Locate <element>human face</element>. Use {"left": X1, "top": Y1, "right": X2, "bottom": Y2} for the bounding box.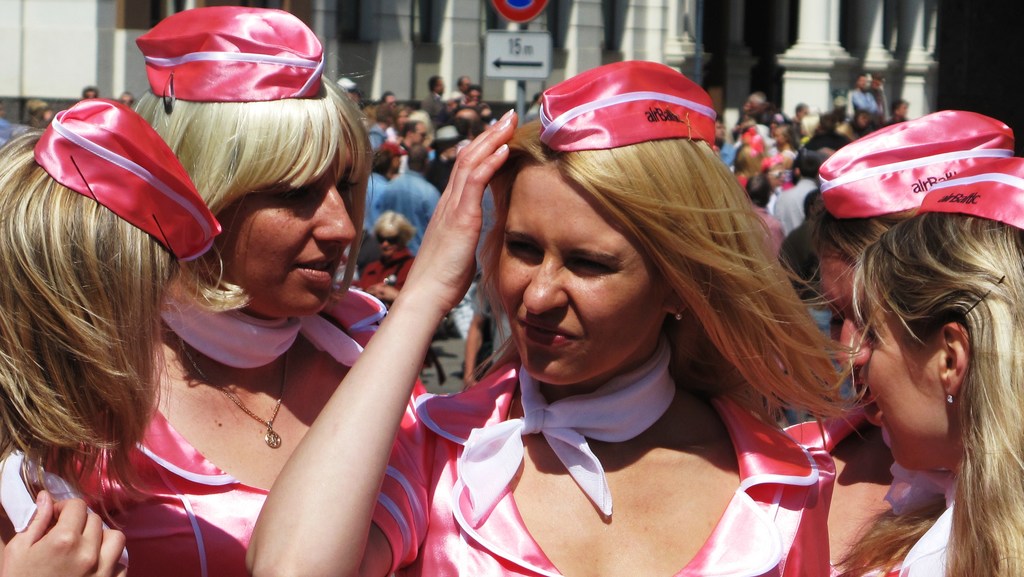
{"left": 224, "top": 120, "right": 354, "bottom": 317}.
